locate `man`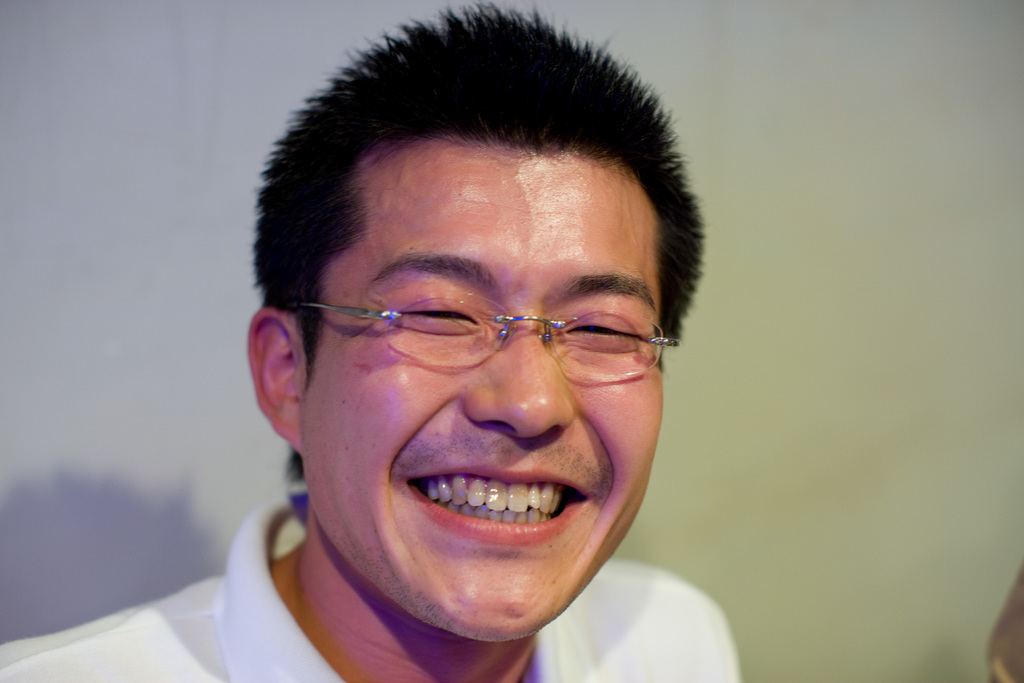
x1=143, y1=36, x2=820, y2=682
